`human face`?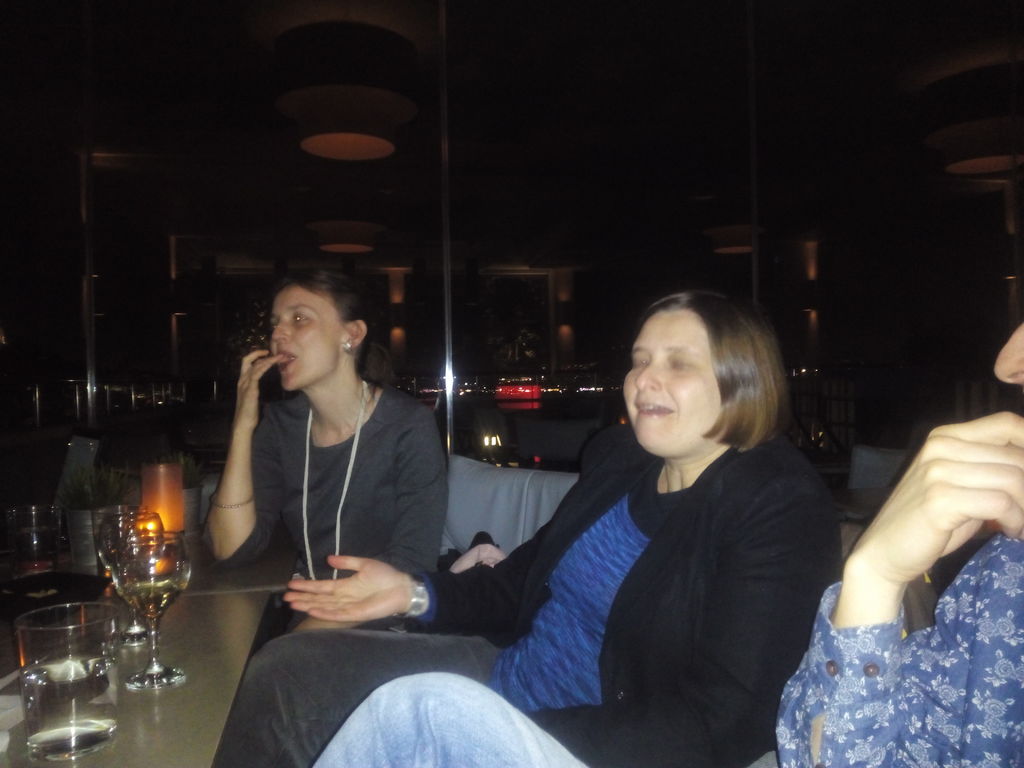
(268,287,342,396)
